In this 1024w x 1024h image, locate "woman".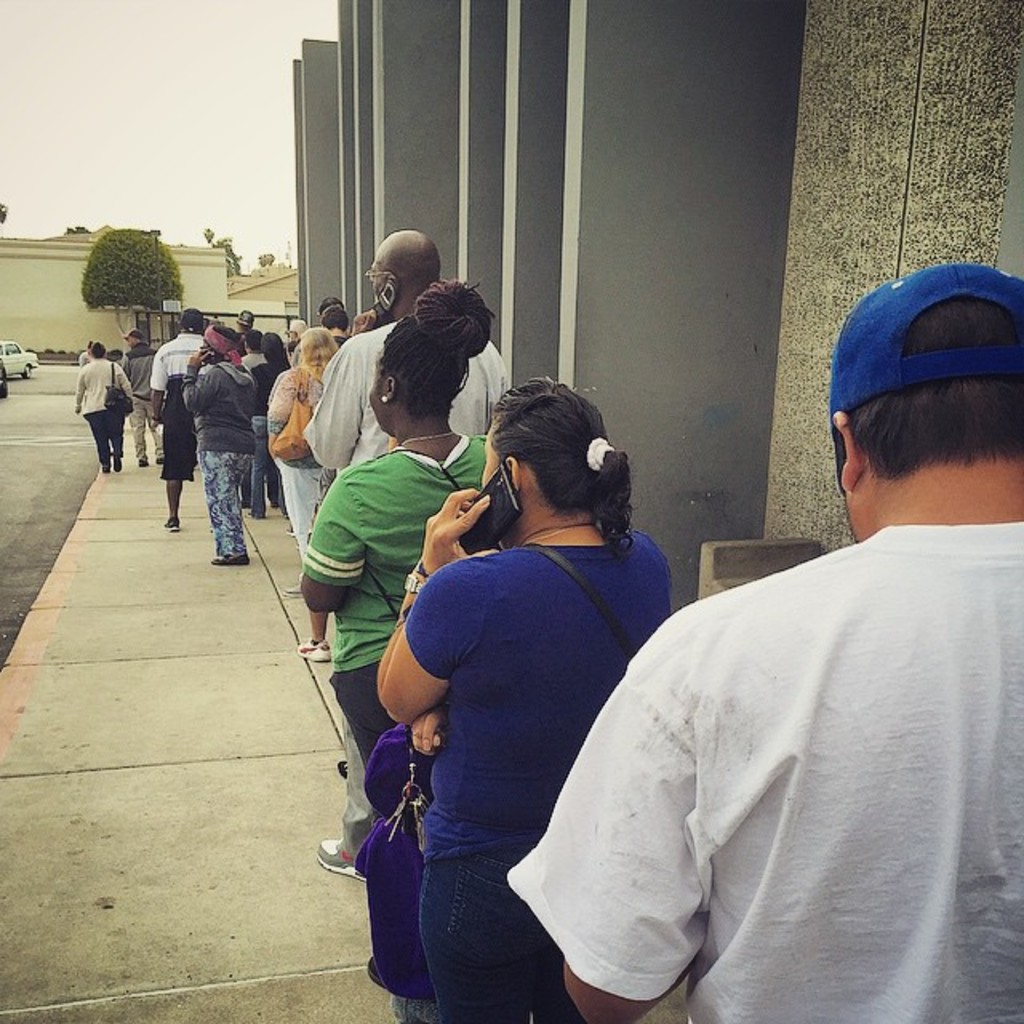
Bounding box: bbox=(293, 270, 496, 774).
